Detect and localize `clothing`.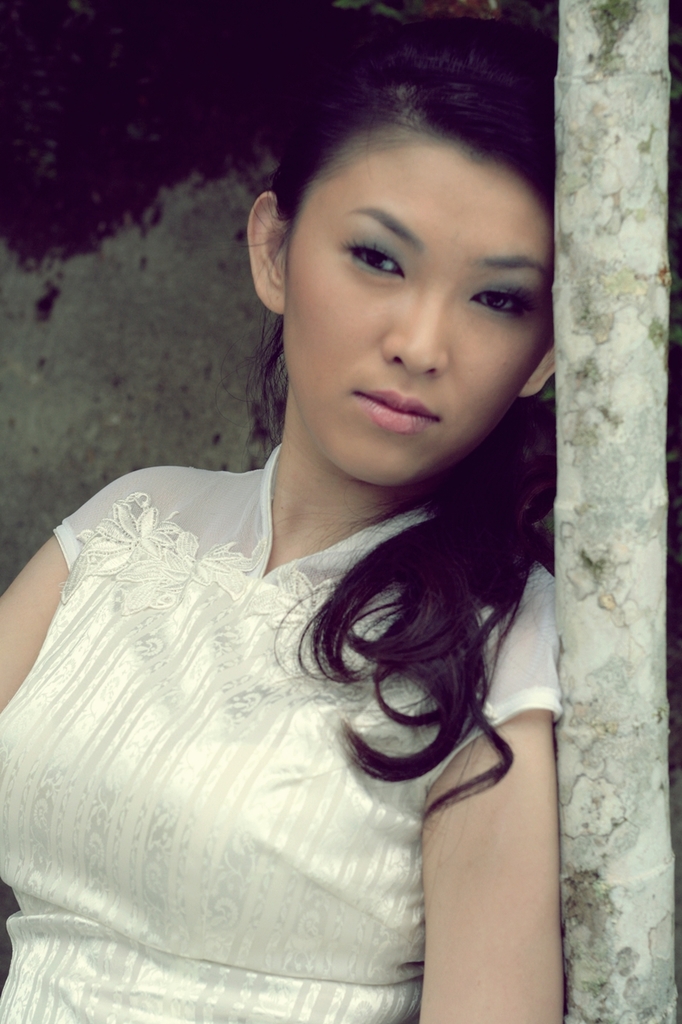
Localized at x1=0 y1=436 x2=561 y2=1023.
